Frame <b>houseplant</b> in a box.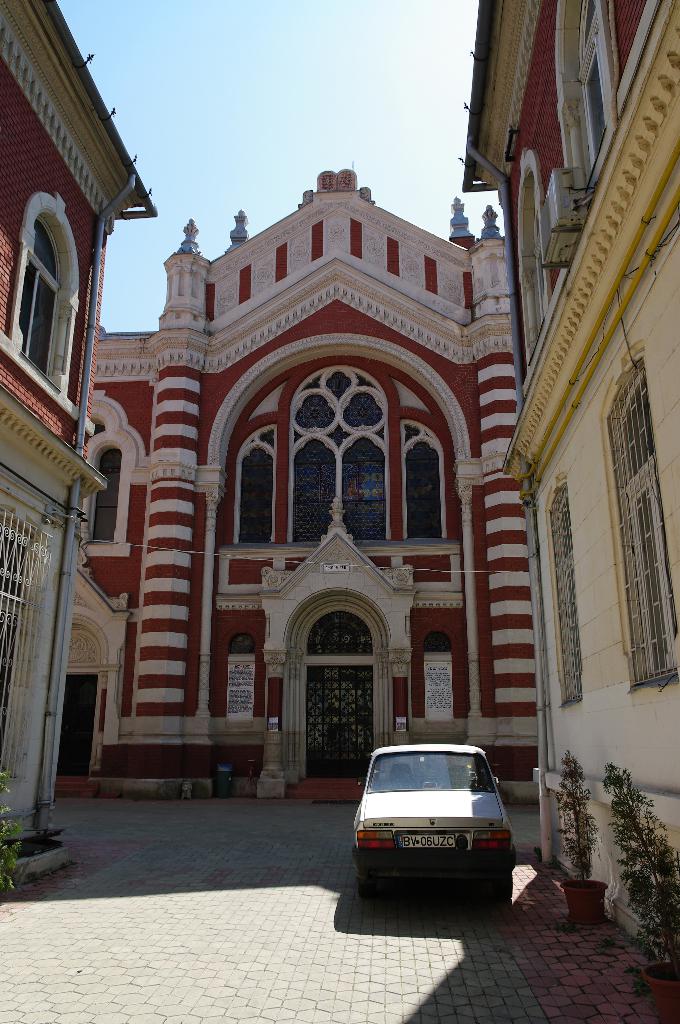
detection(557, 750, 609, 929).
